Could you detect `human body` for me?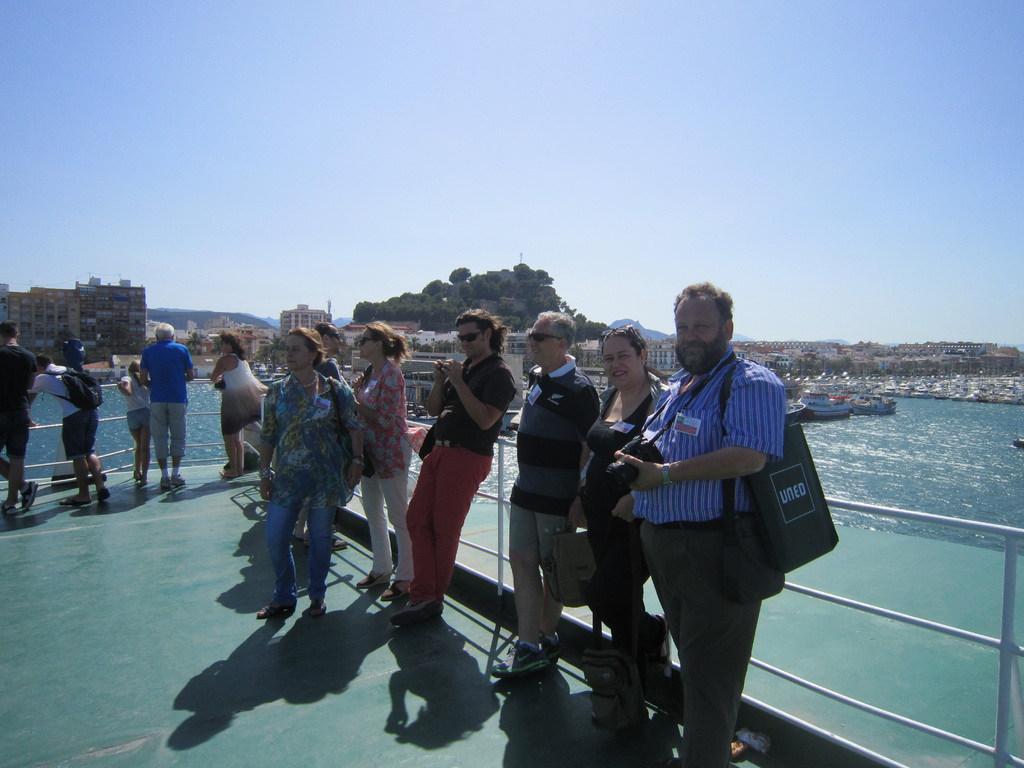
Detection result: left=118, top=374, right=150, bottom=484.
